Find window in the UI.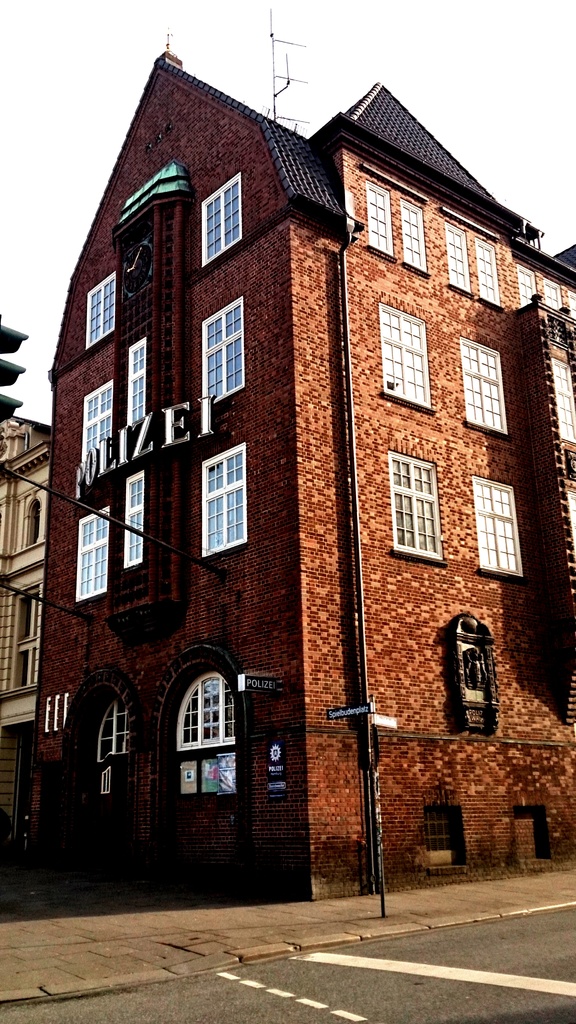
UI element at rect(124, 471, 144, 566).
